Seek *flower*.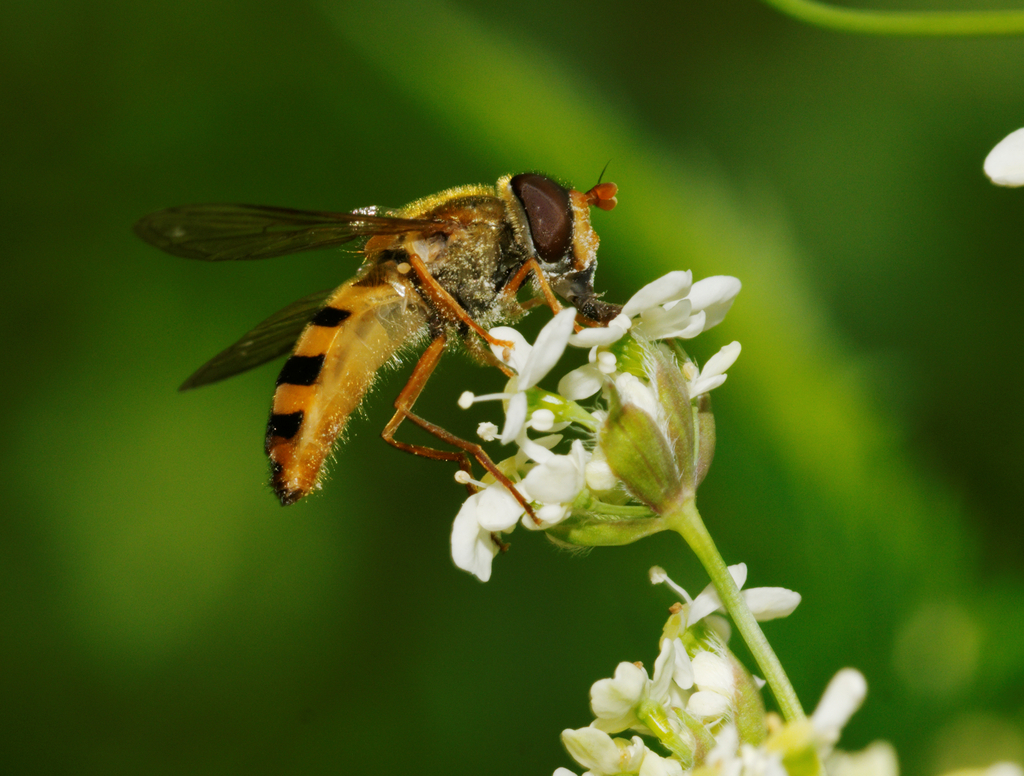
locate(443, 267, 745, 584).
